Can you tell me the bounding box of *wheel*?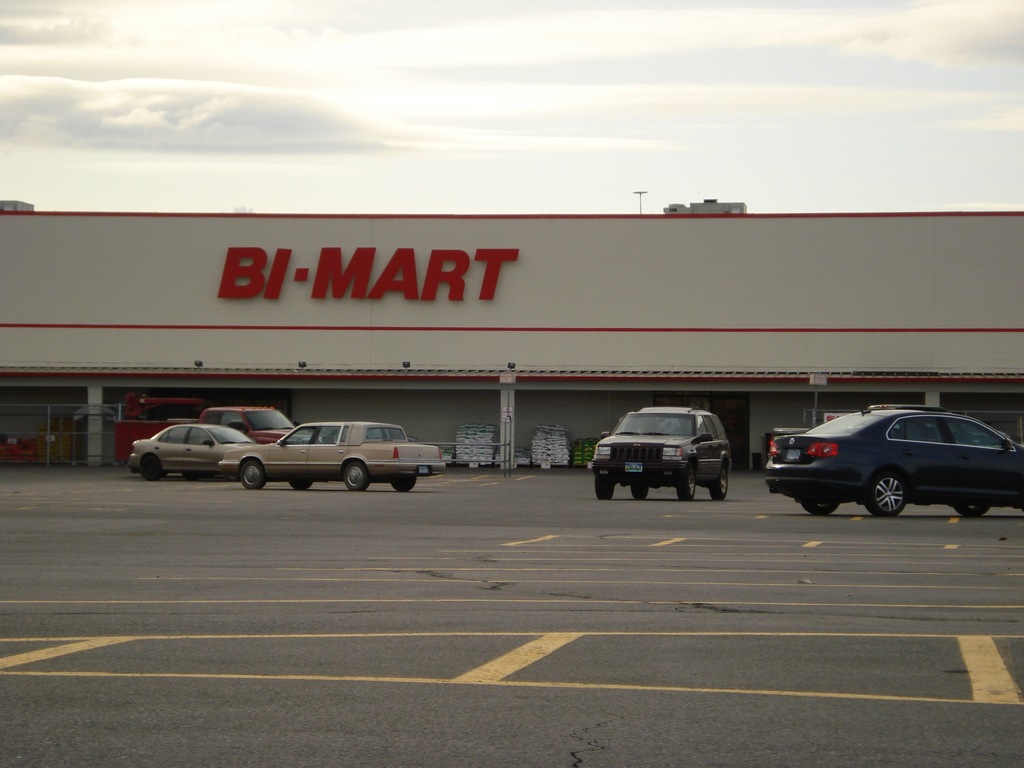
(632, 481, 652, 500).
